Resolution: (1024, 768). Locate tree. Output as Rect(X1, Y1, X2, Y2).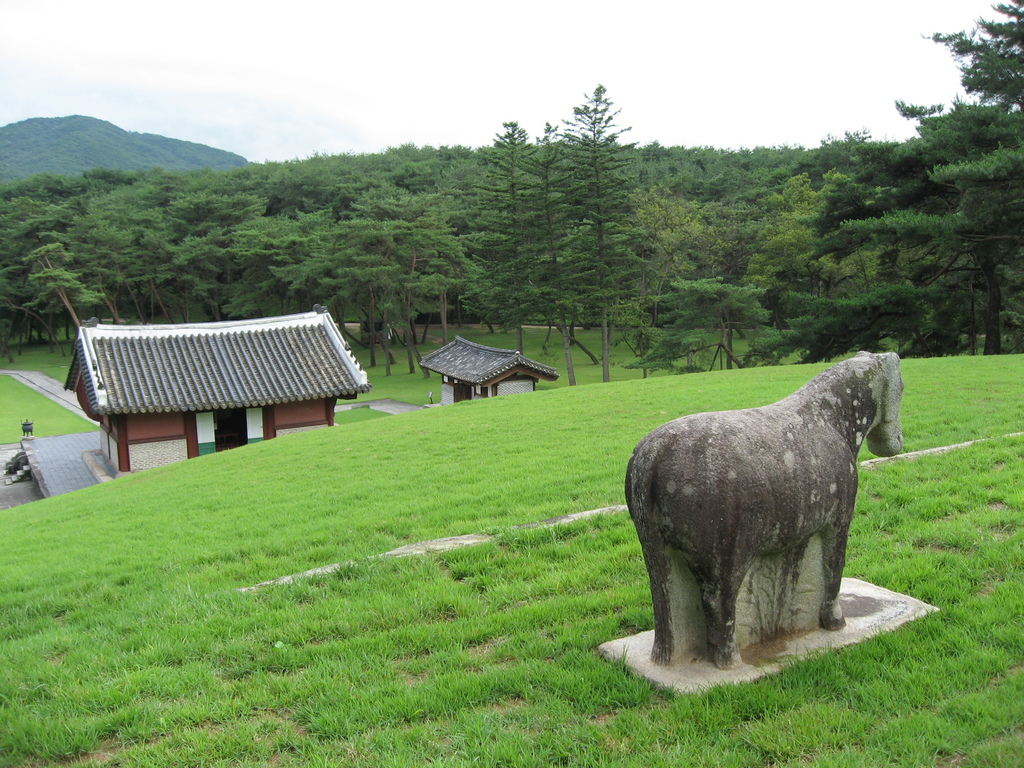
Rect(539, 77, 643, 379).
